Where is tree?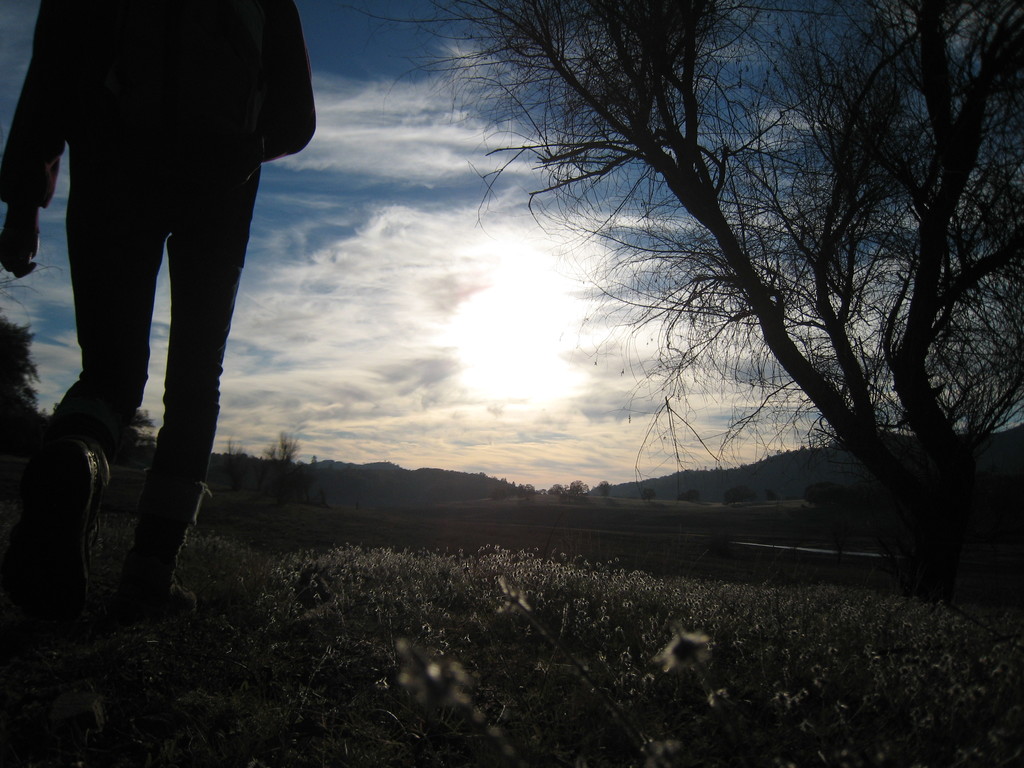
rect(436, 11, 998, 595).
